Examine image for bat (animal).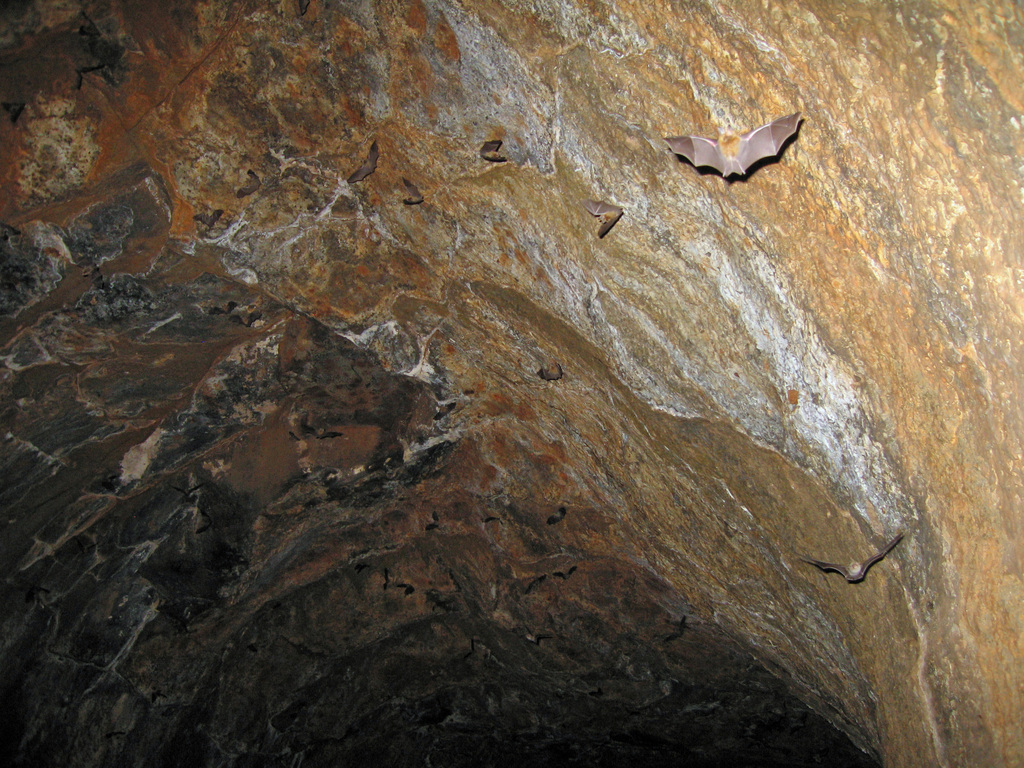
Examination result: 233 170 260 200.
